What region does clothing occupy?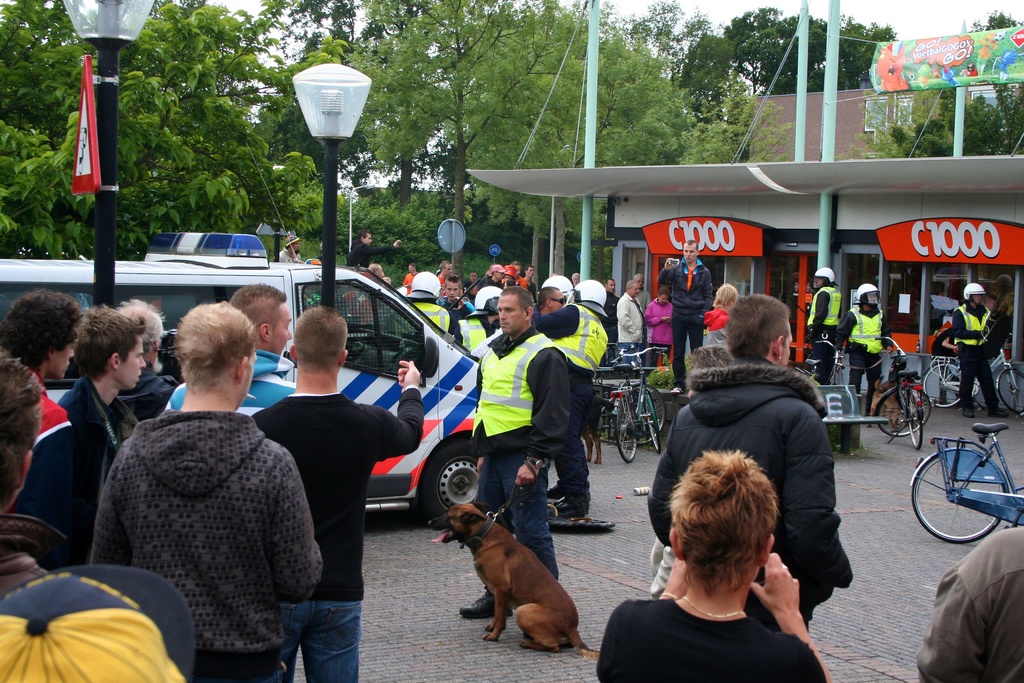
{"x1": 809, "y1": 283, "x2": 842, "y2": 327}.
